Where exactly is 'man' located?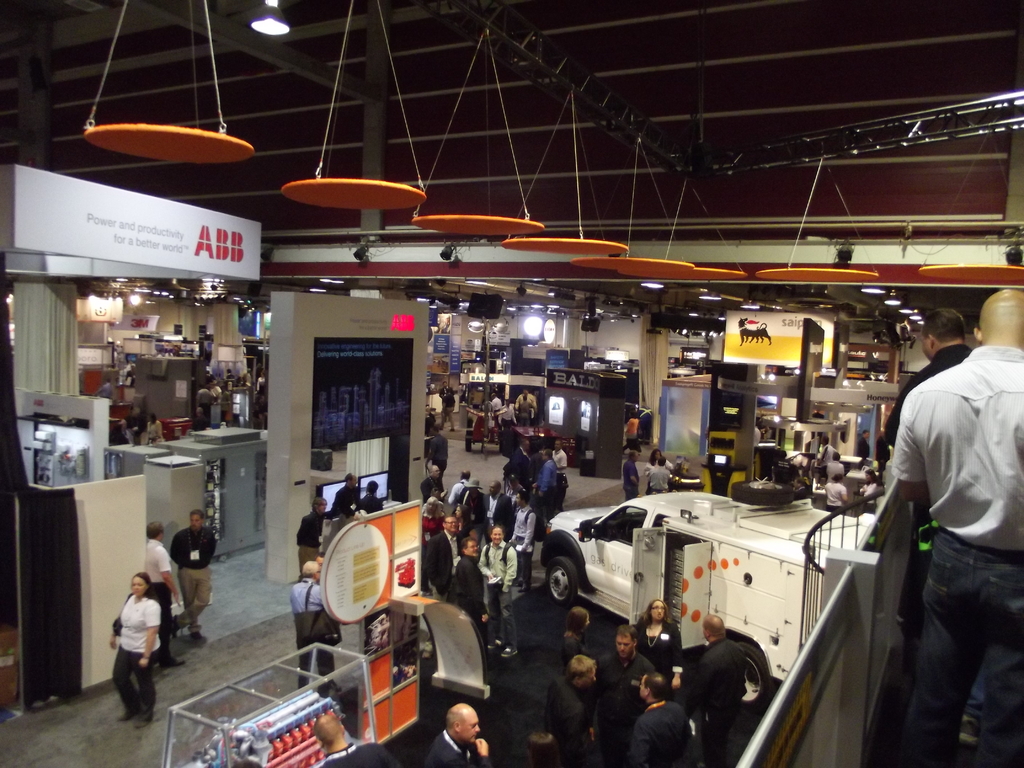
Its bounding box is x1=335 y1=470 x2=356 y2=514.
